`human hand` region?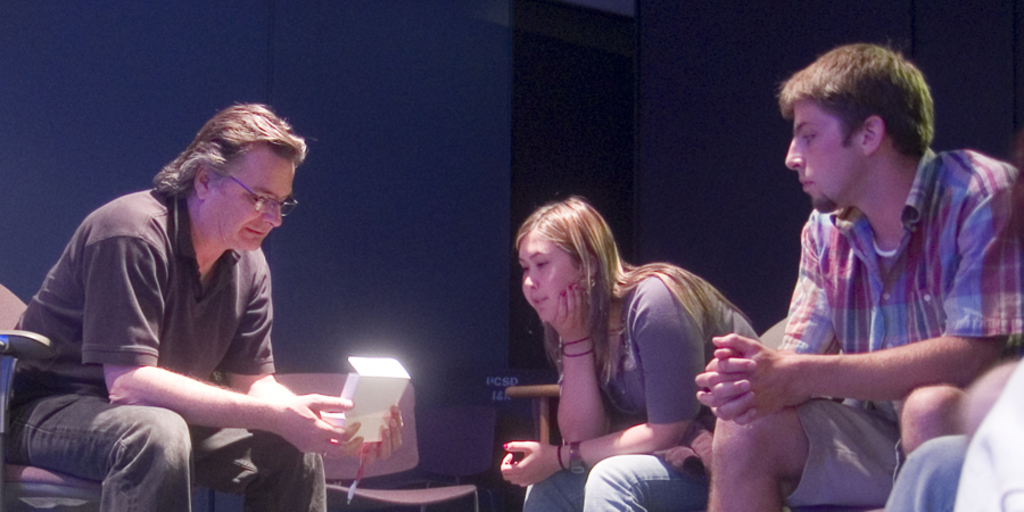
select_region(695, 332, 872, 424)
